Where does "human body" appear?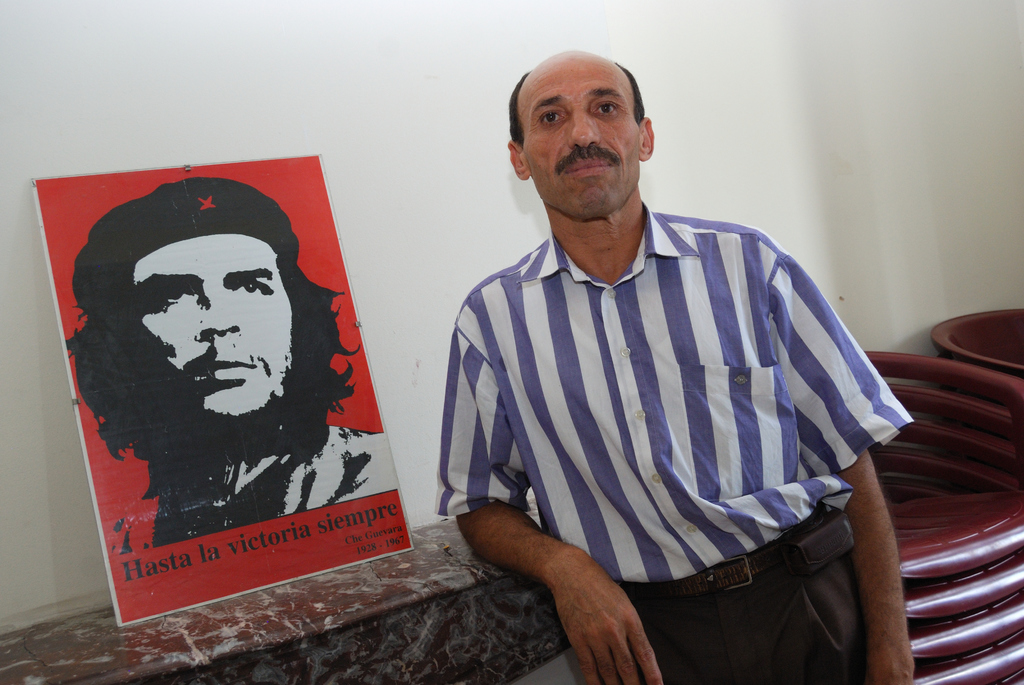
Appears at bbox=(442, 116, 898, 647).
